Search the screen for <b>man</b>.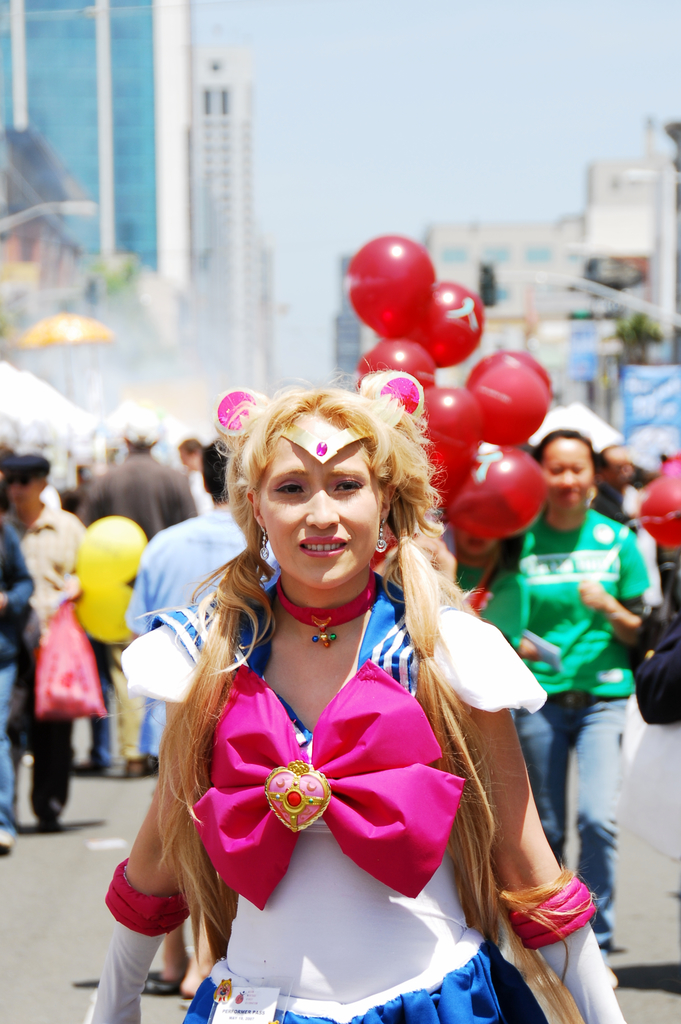
Found at 0,452,91,830.
